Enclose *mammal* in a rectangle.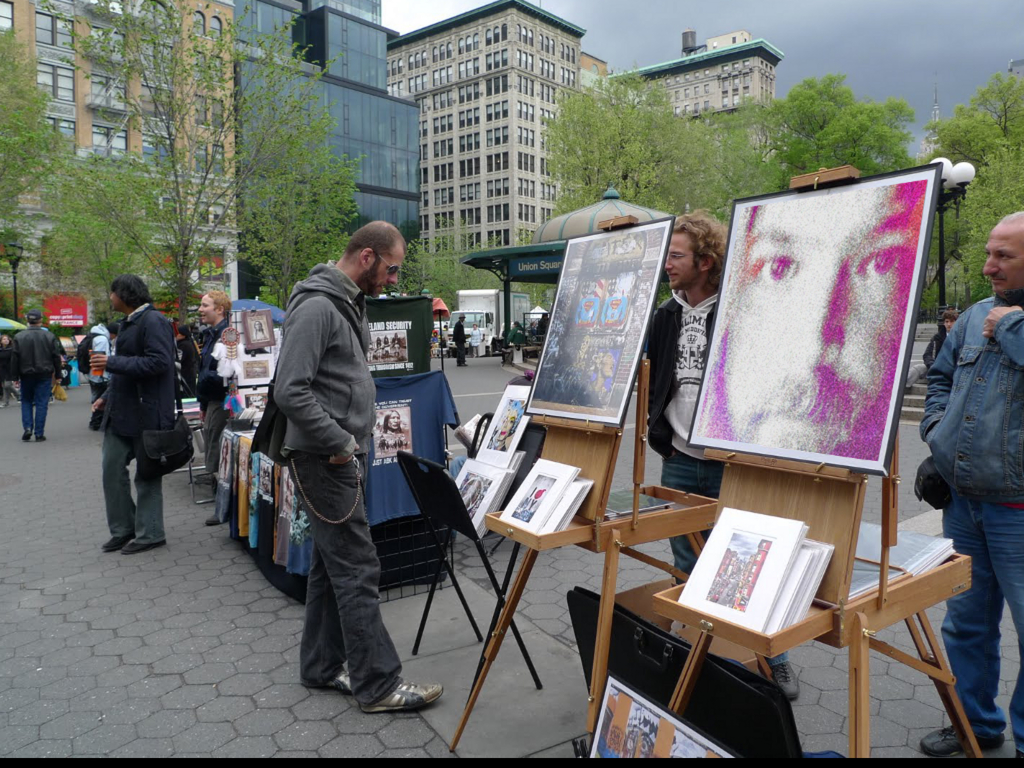
<region>390, 330, 402, 360</region>.
